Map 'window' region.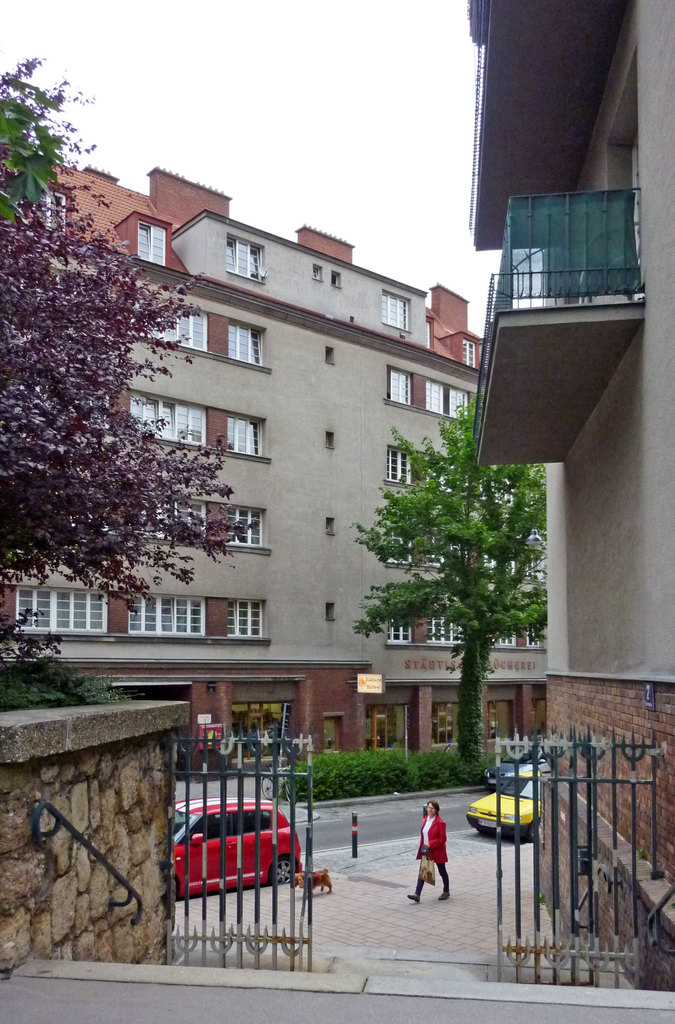
Mapped to box(484, 699, 518, 741).
